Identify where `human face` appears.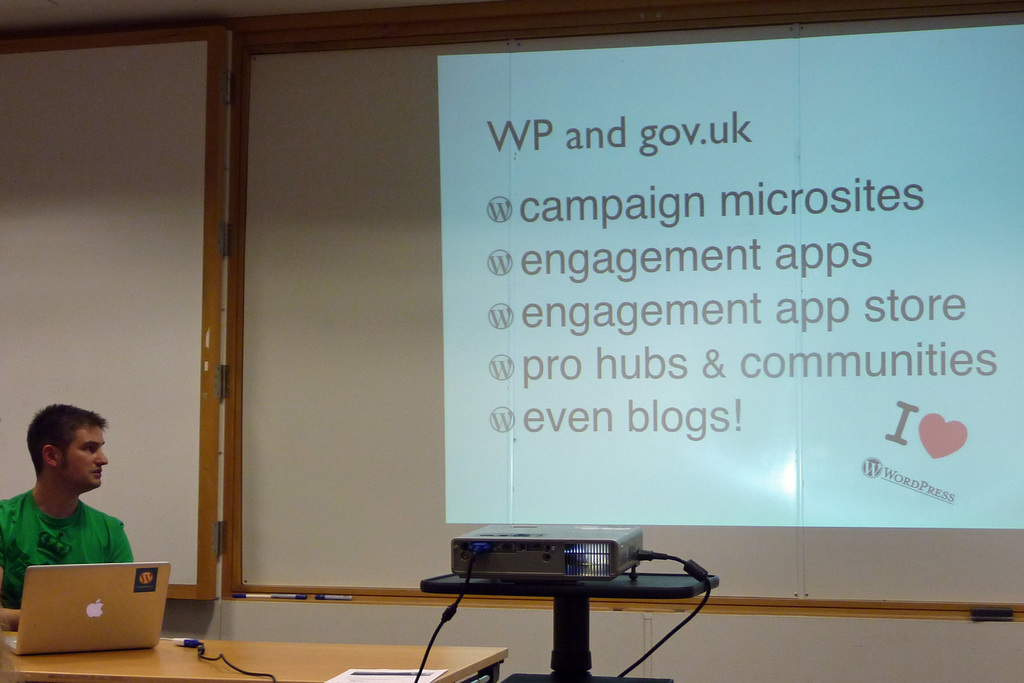
Appears at pyautogui.locateOnScreen(58, 425, 106, 491).
